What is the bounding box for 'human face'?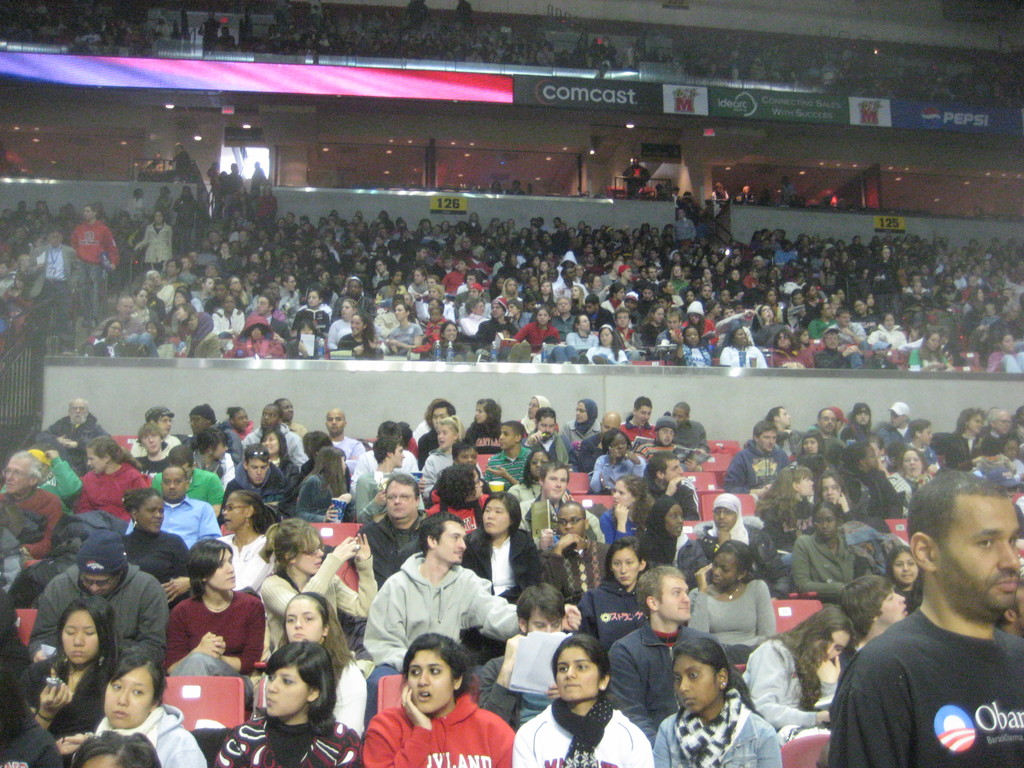
{"left": 933, "top": 491, "right": 1023, "bottom": 616}.
